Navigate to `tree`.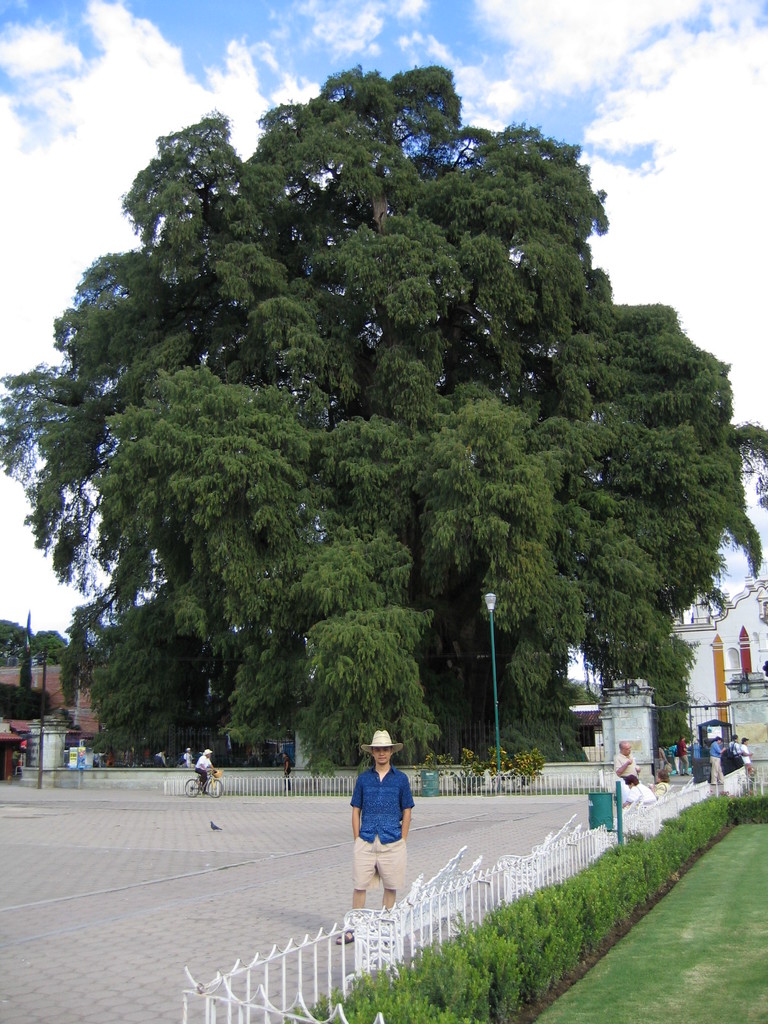
Navigation target: pyautogui.locateOnScreen(0, 618, 35, 664).
